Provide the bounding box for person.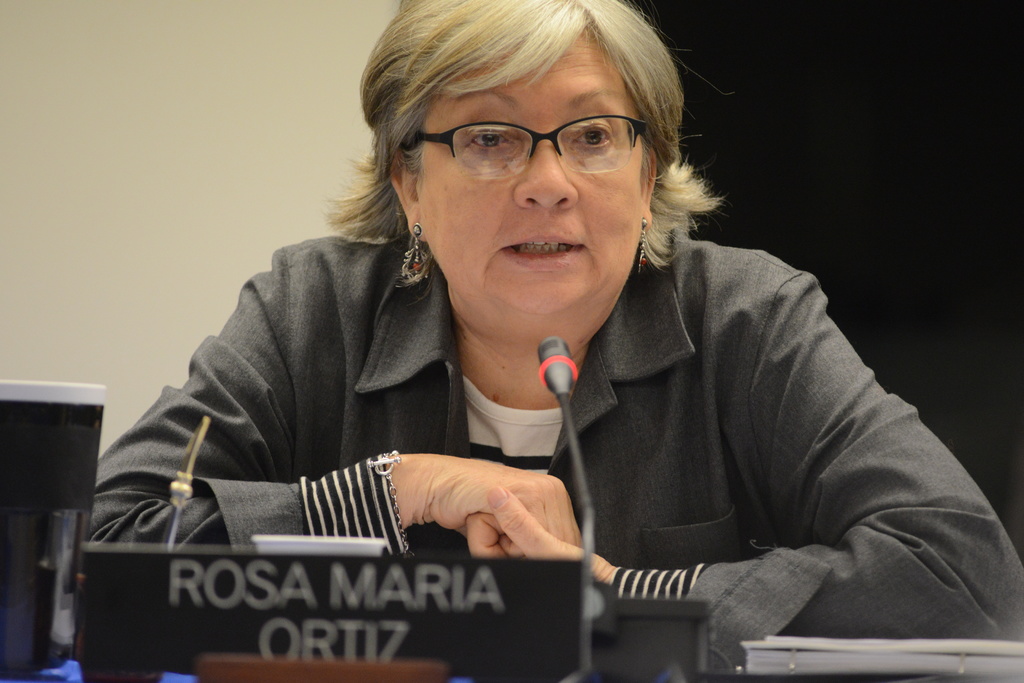
{"x1": 130, "y1": 40, "x2": 926, "y2": 656}.
